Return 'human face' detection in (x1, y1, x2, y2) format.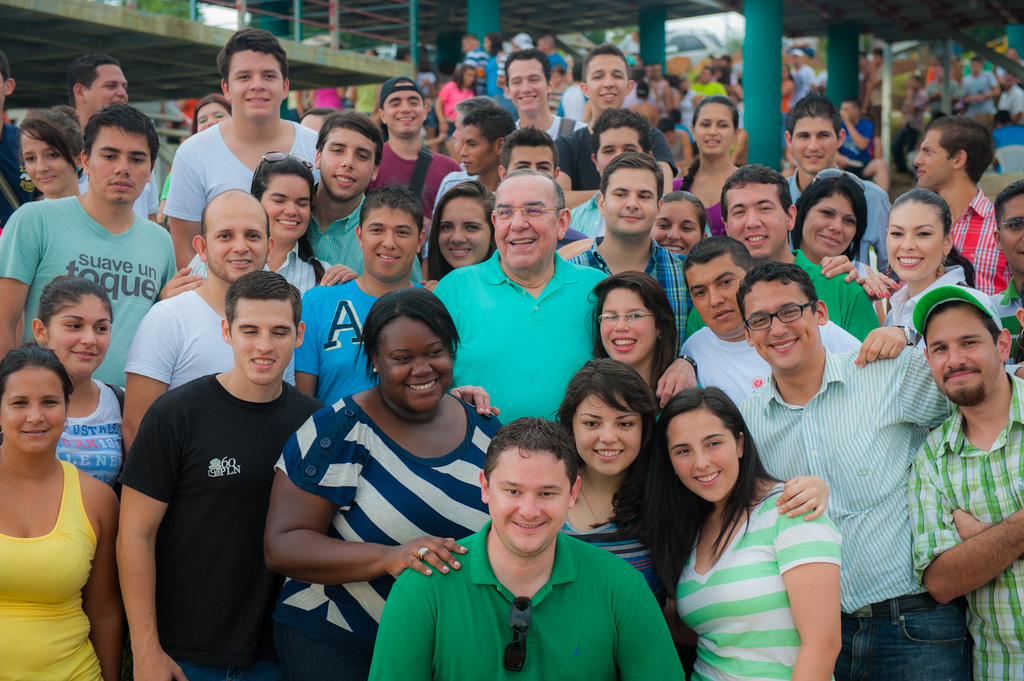
(651, 202, 701, 255).
